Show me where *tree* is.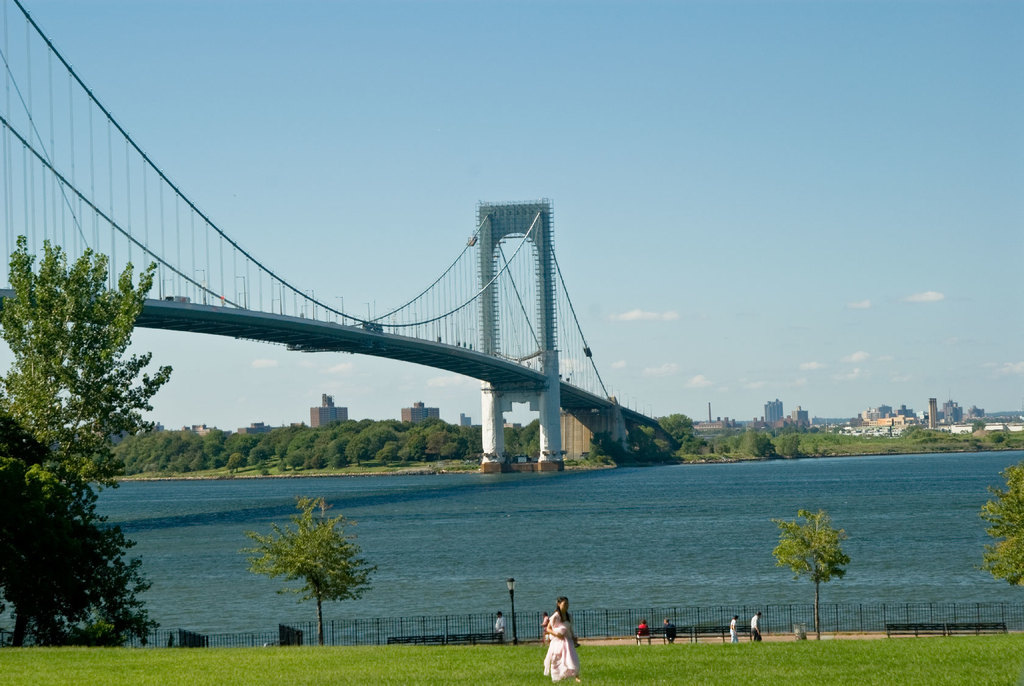
*tree* is at box=[90, 414, 550, 474].
